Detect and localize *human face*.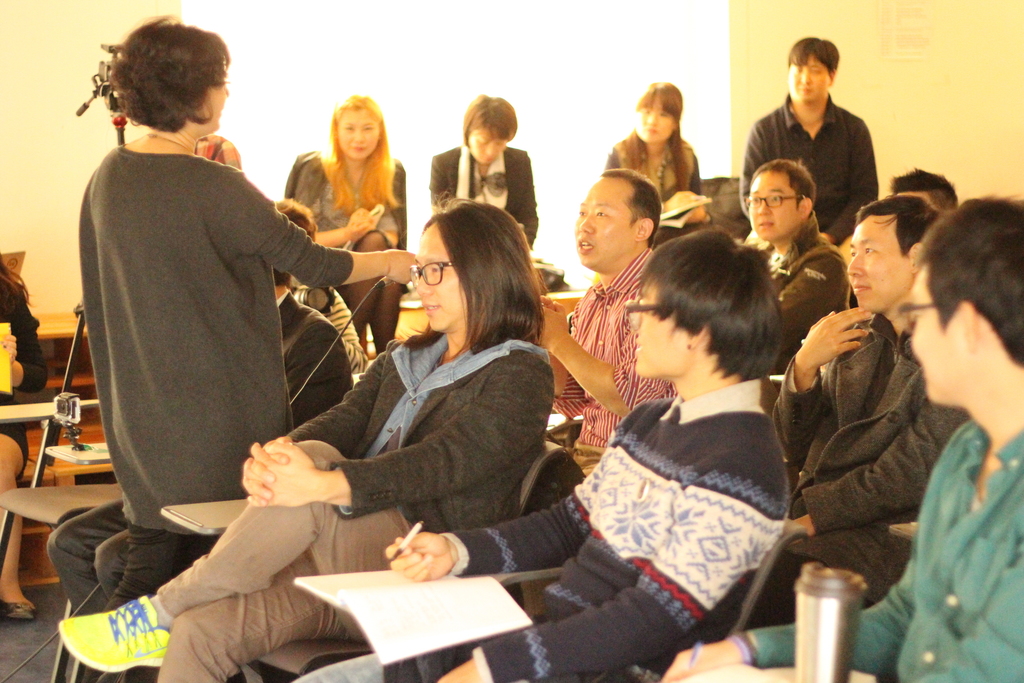
Localized at [x1=789, y1=54, x2=828, y2=103].
